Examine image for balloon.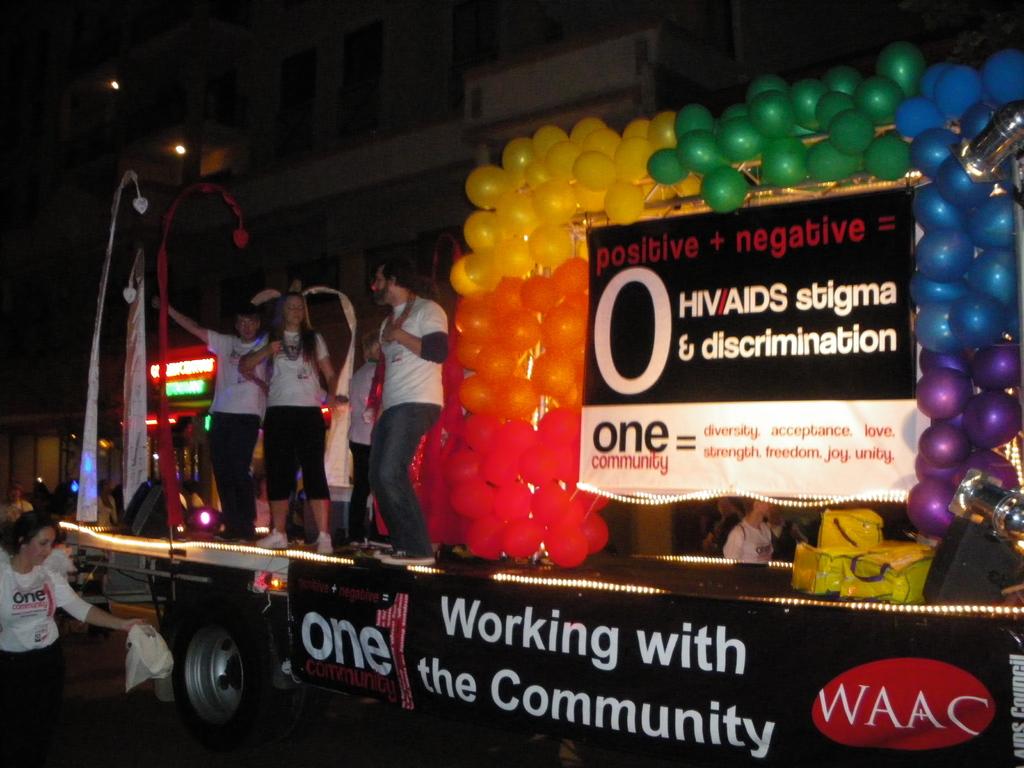
Examination result: bbox=[862, 132, 906, 182].
